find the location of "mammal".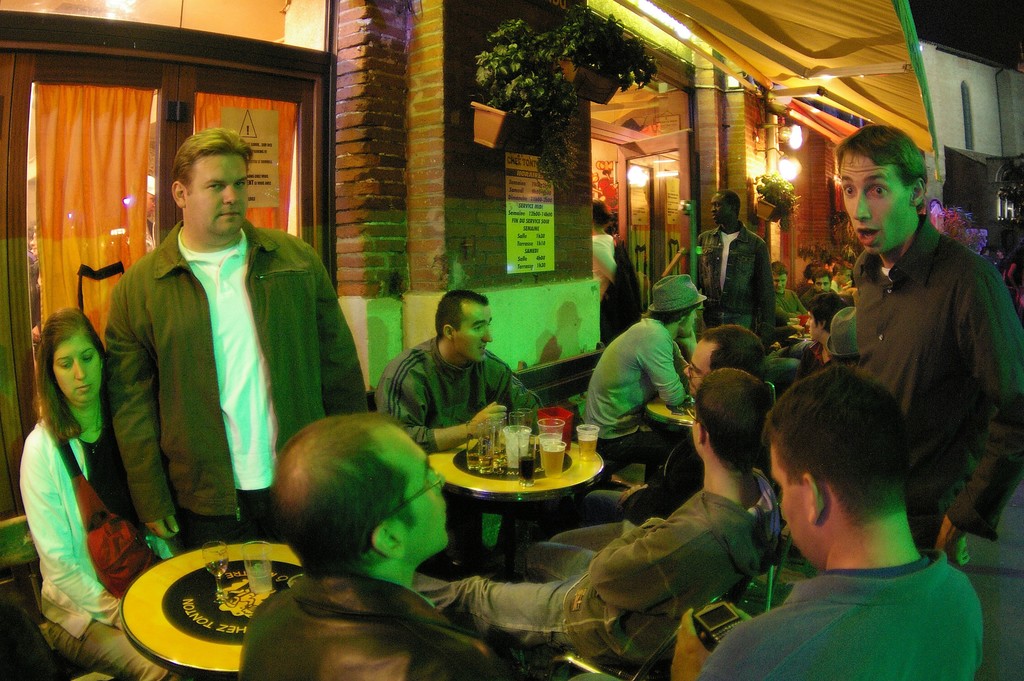
Location: bbox=[100, 126, 373, 546].
